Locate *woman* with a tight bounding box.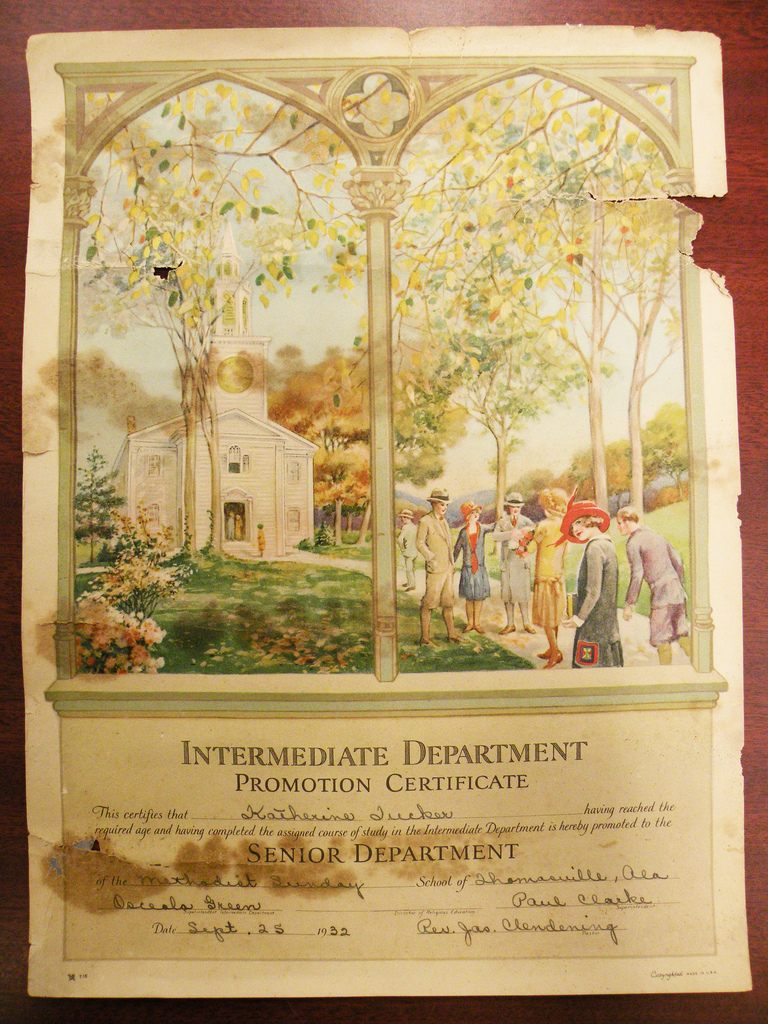
select_region(564, 501, 612, 671).
